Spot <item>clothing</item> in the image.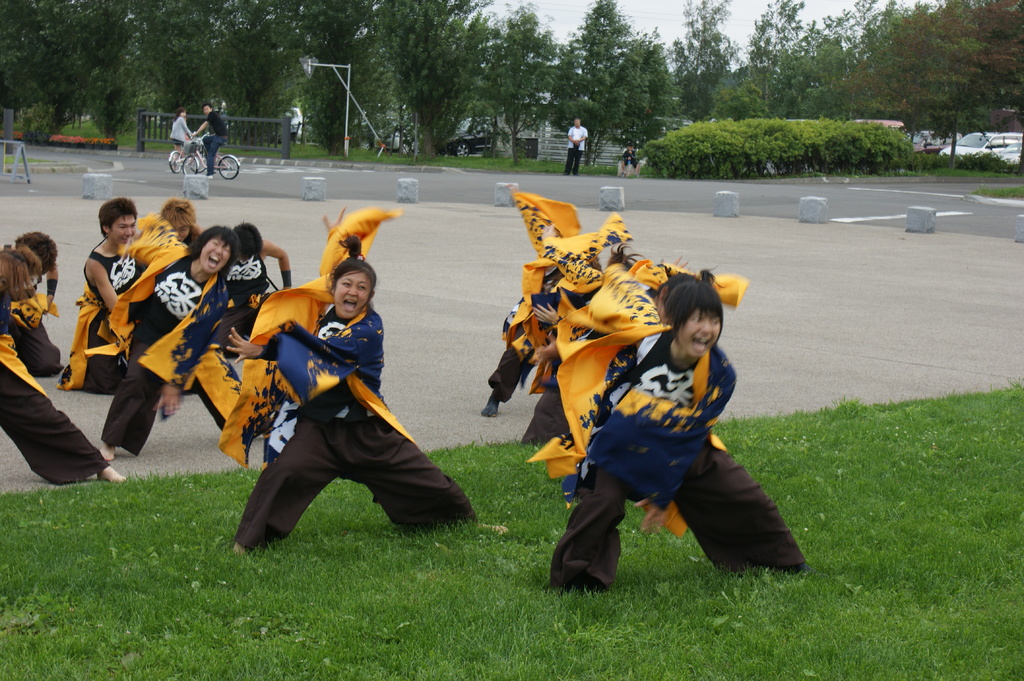
<item>clothing</item> found at bbox=(99, 213, 246, 452).
